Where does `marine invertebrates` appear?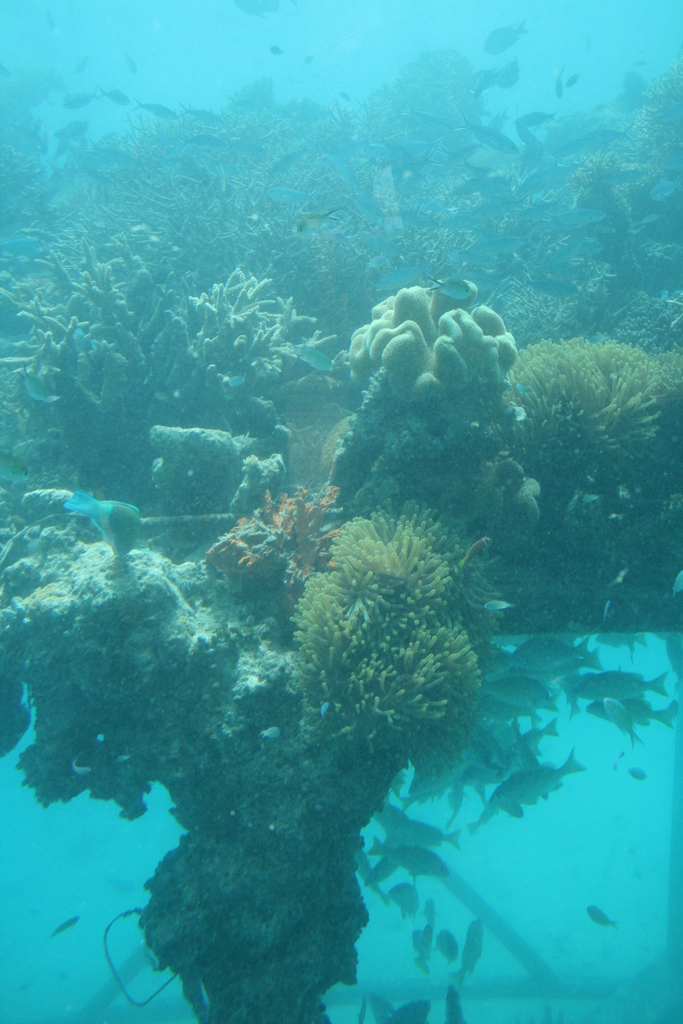
Appears at <bbox>477, 337, 682, 497</bbox>.
